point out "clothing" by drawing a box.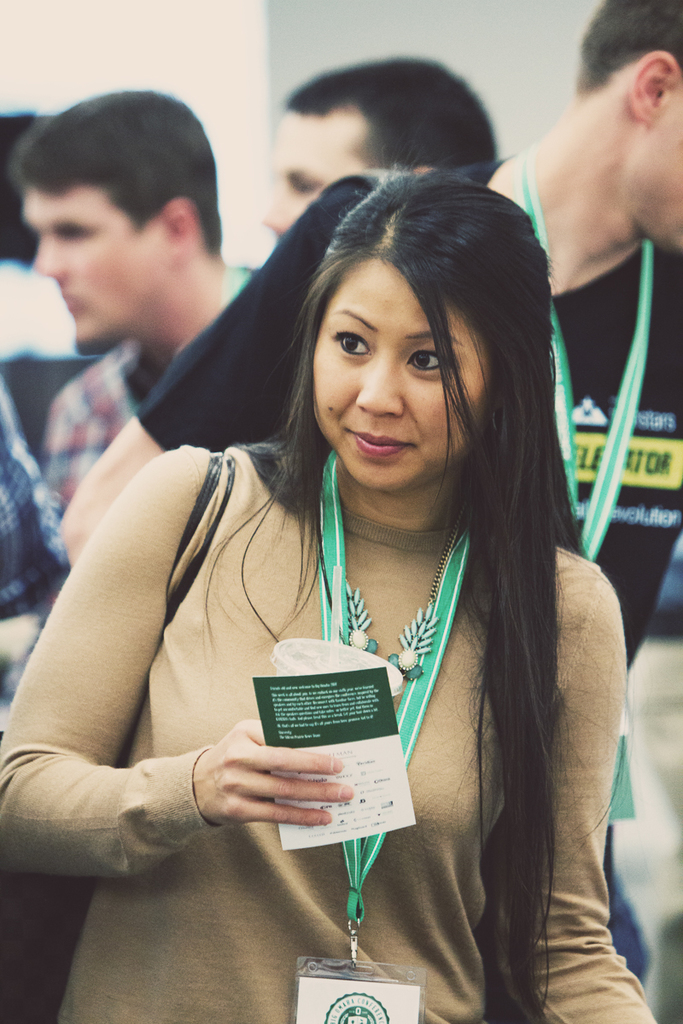
137:169:682:977.
